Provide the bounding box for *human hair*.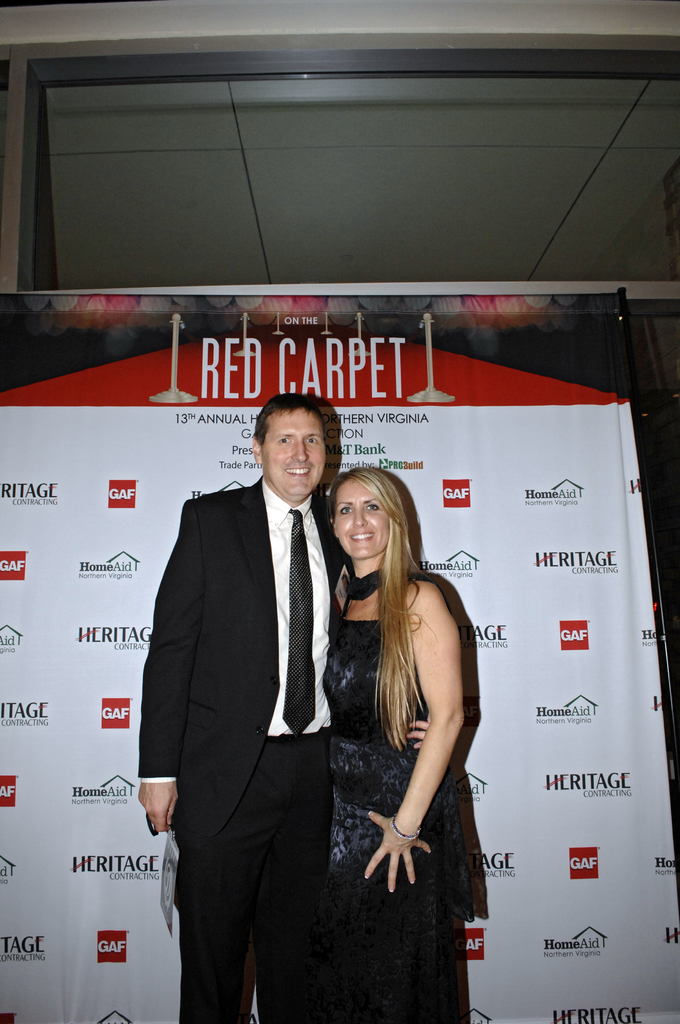
[336,463,453,744].
